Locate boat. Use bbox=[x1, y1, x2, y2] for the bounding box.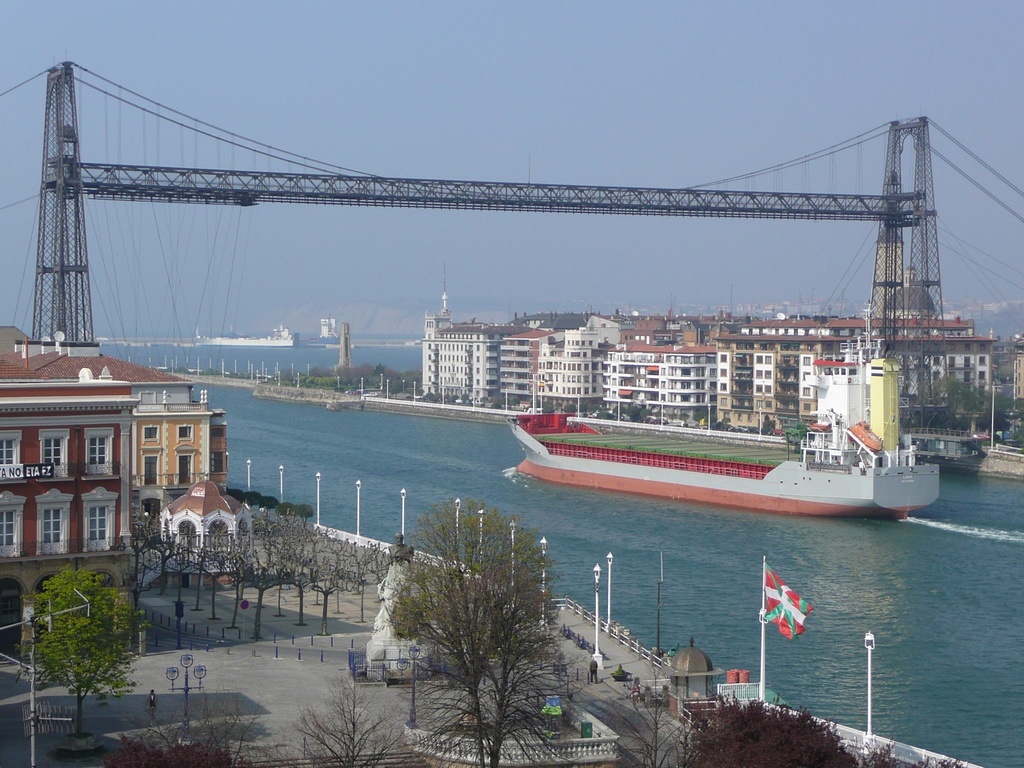
bbox=[496, 393, 983, 516].
